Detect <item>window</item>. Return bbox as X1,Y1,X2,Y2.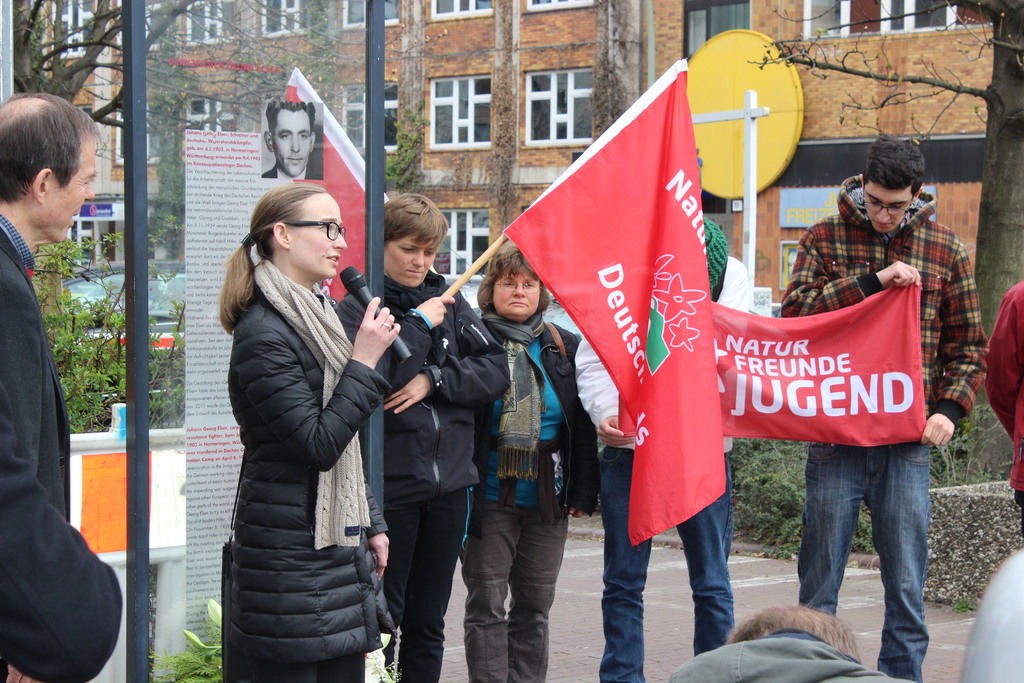
184,0,238,45.
